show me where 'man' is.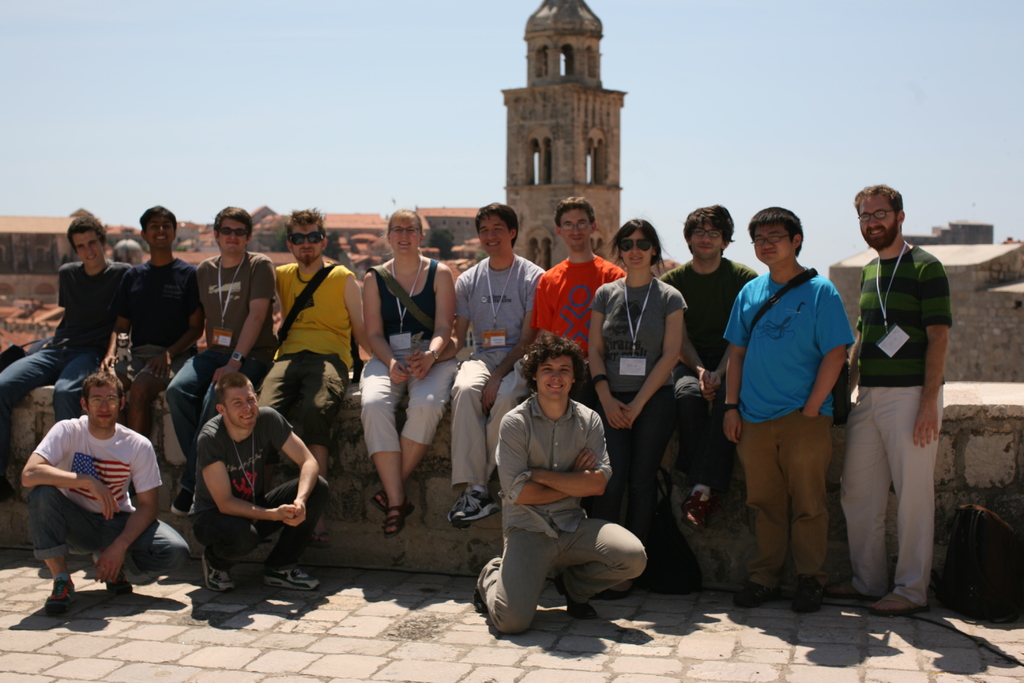
'man' is at (x1=186, y1=370, x2=331, y2=594).
